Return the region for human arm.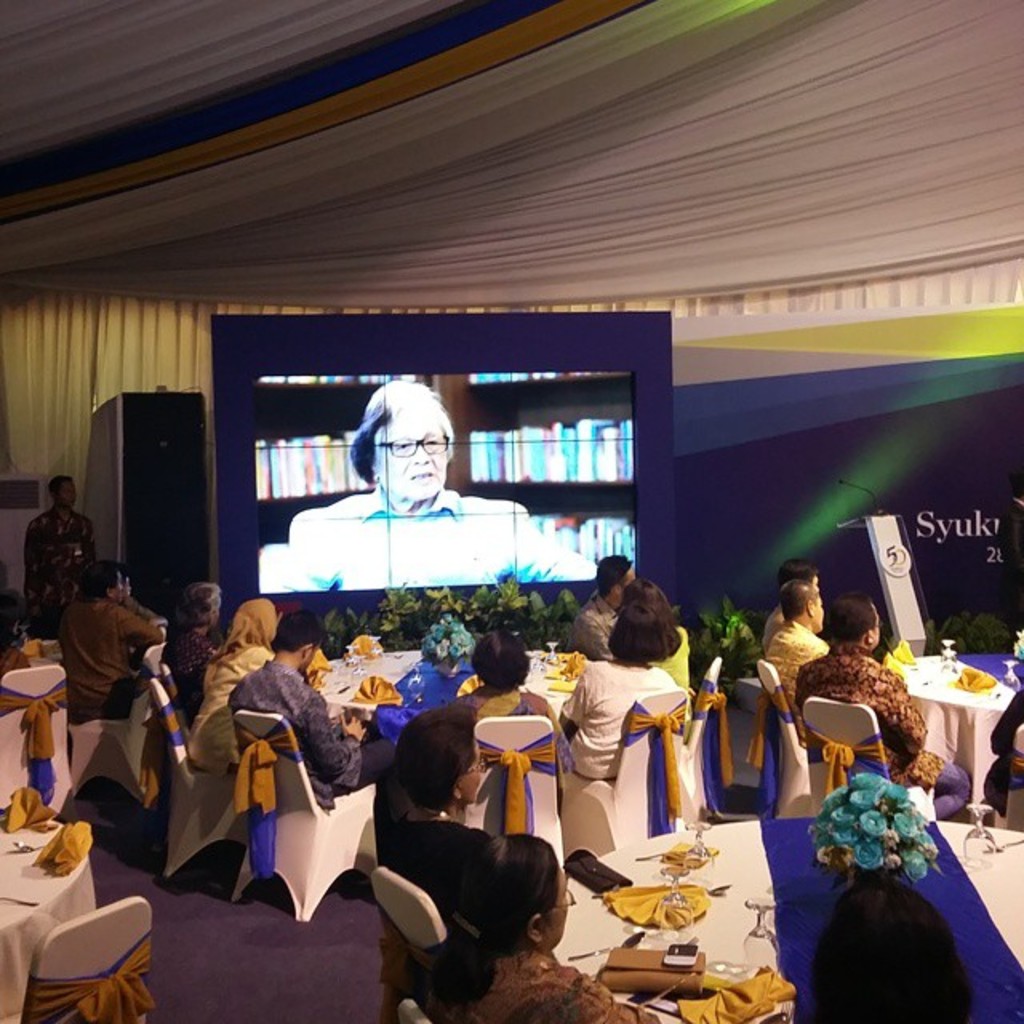
BBox(112, 603, 163, 672).
